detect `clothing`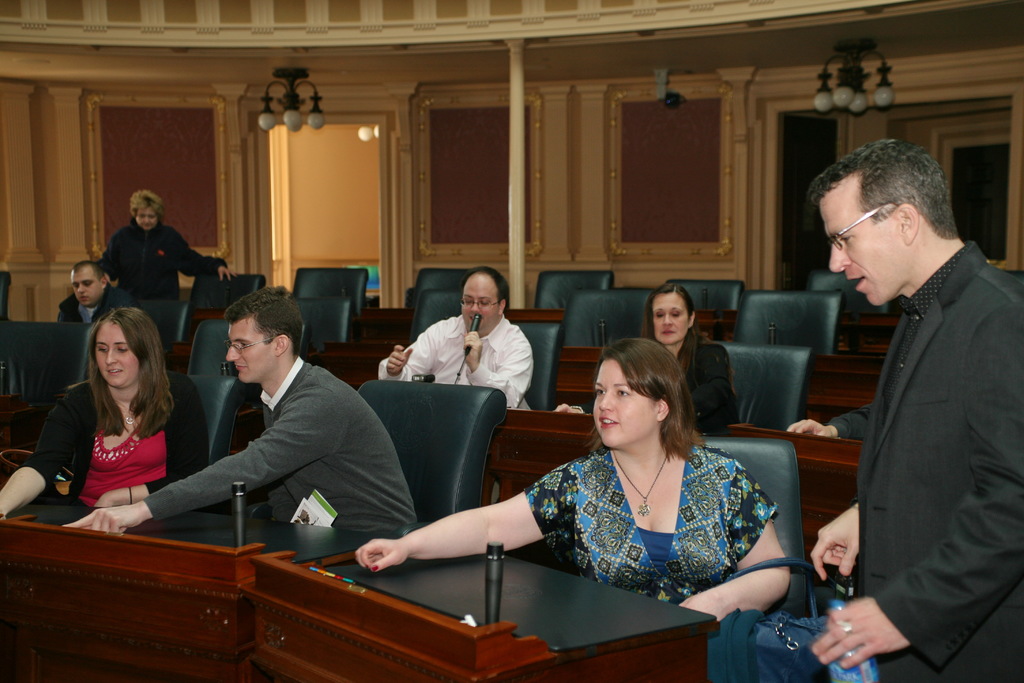
144:357:420:534
